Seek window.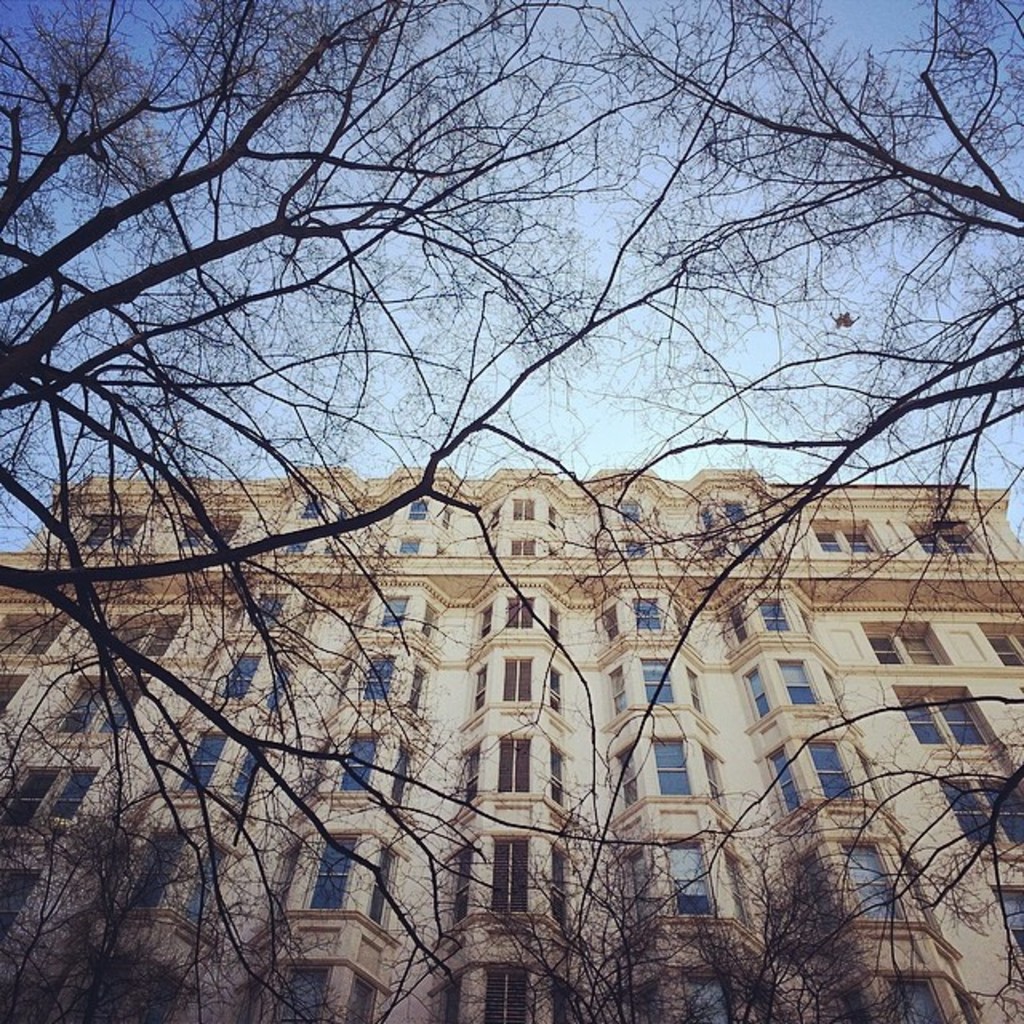
[869, 627, 950, 661].
